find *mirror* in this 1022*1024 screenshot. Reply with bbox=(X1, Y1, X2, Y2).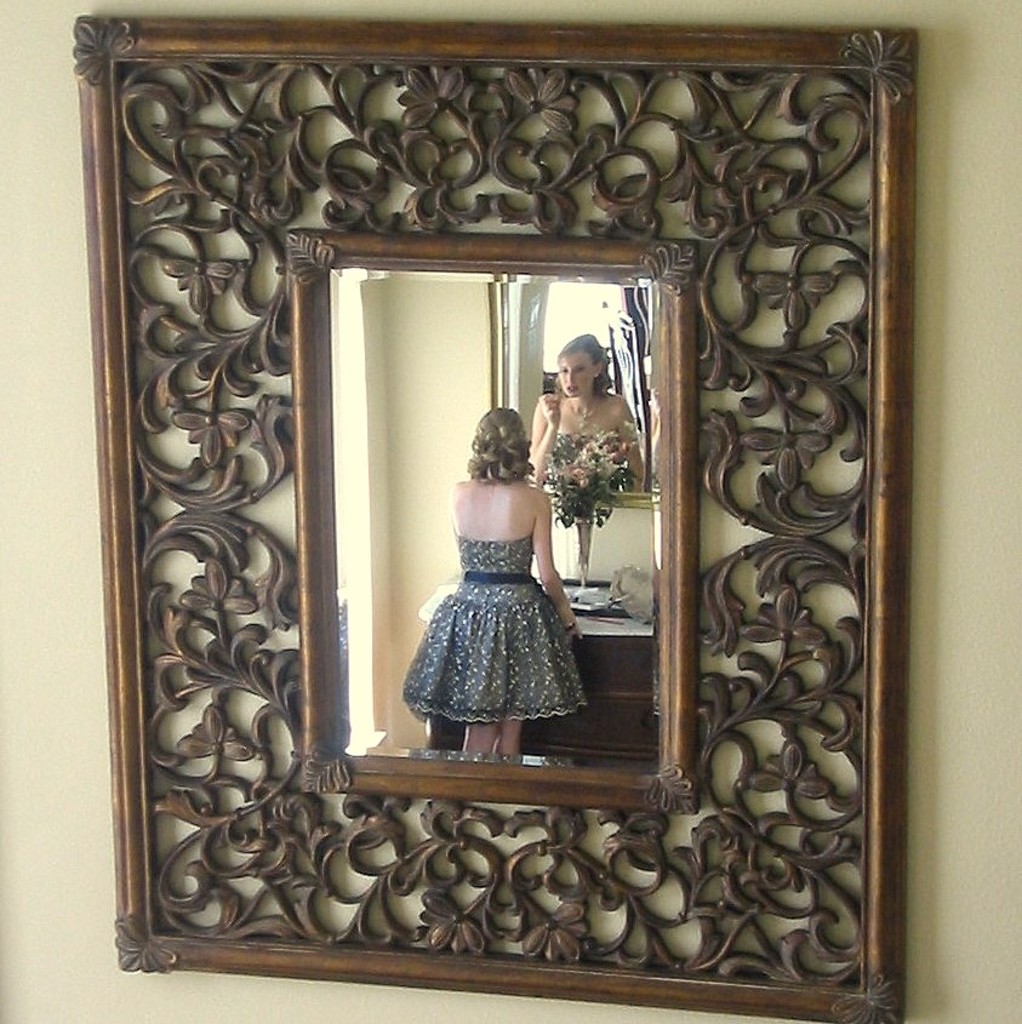
bbox=(332, 274, 656, 774).
